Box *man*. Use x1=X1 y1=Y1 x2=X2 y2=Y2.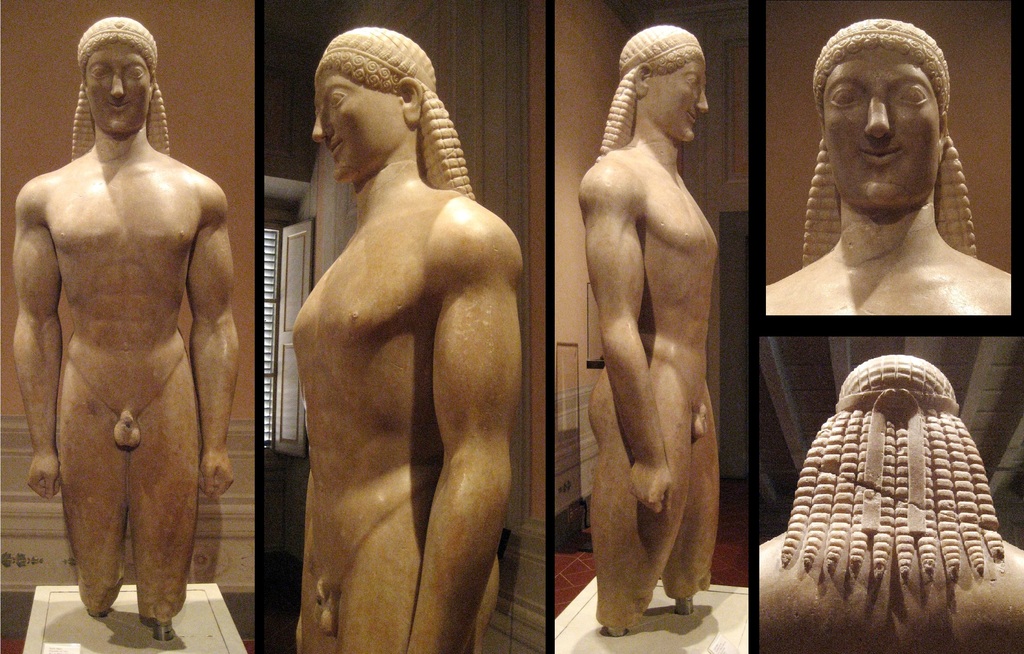
x1=575 y1=20 x2=726 y2=632.
